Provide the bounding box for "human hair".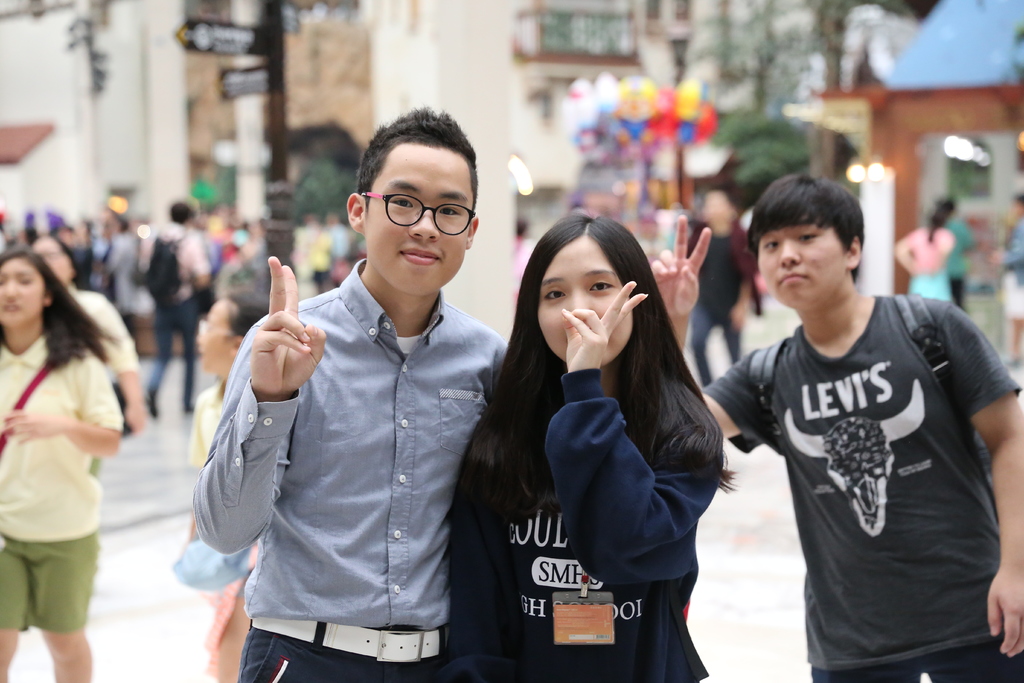
<box>0,245,111,365</box>.
